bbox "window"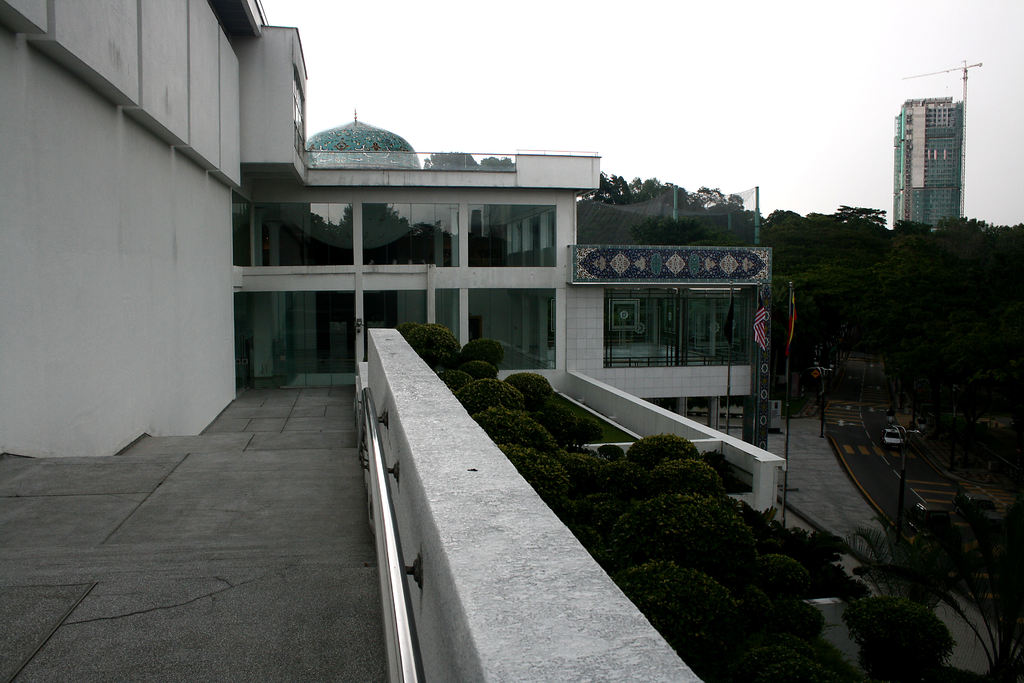
[468, 203, 559, 266]
